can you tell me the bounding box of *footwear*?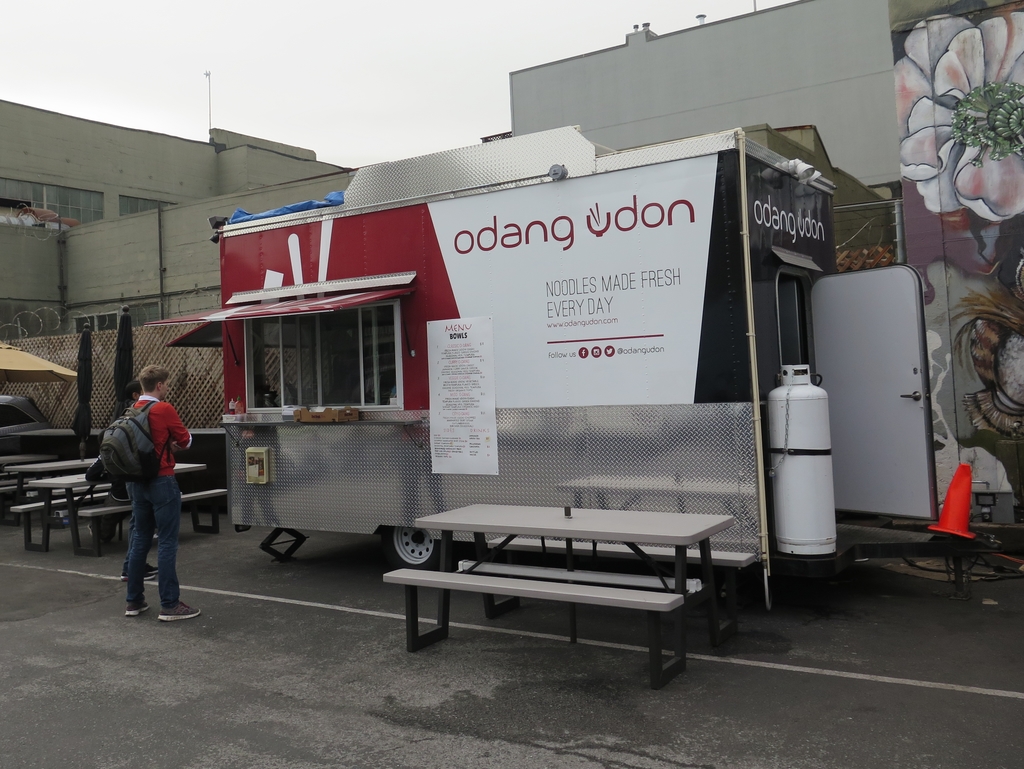
125 597 148 615.
